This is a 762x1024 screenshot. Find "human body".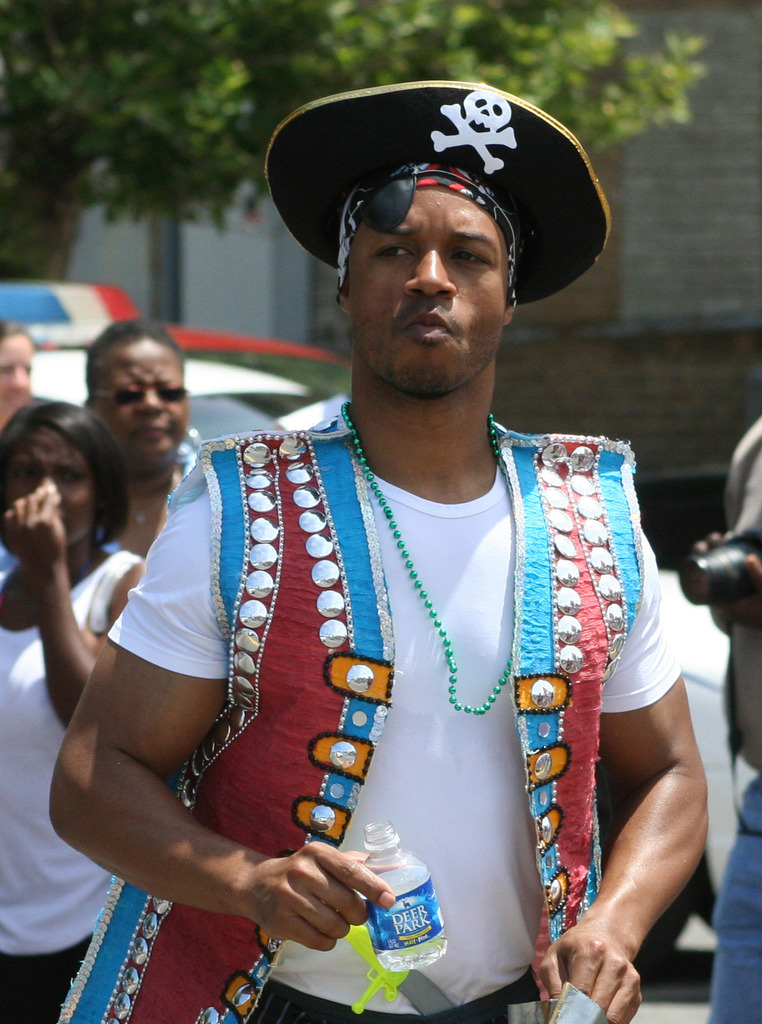
Bounding box: crop(0, 404, 139, 1023).
